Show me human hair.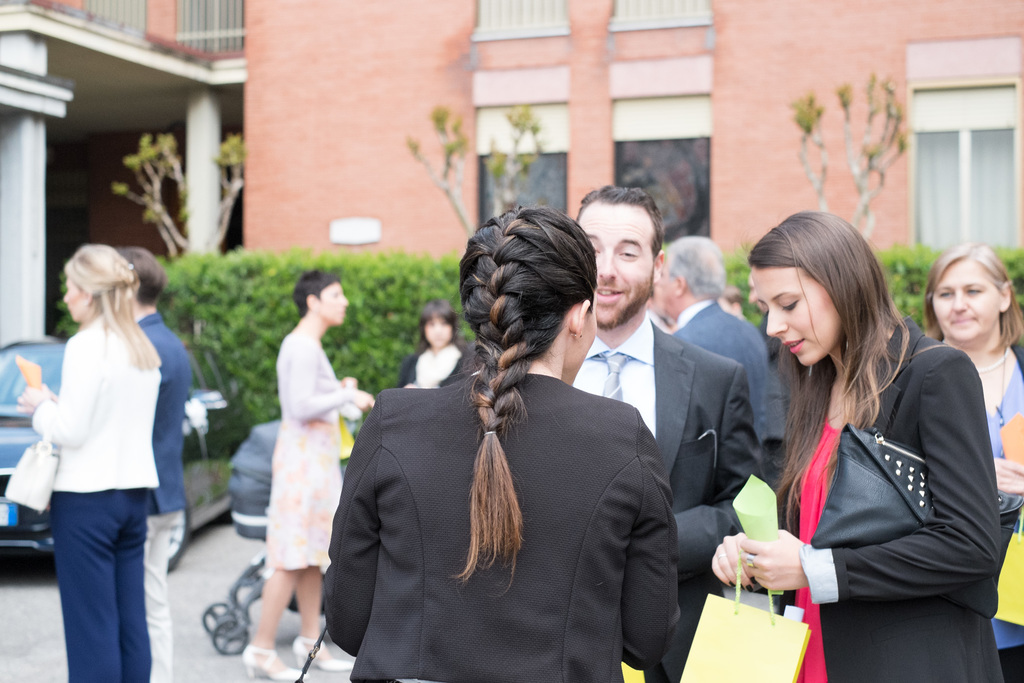
human hair is here: BBox(660, 233, 720, 302).
